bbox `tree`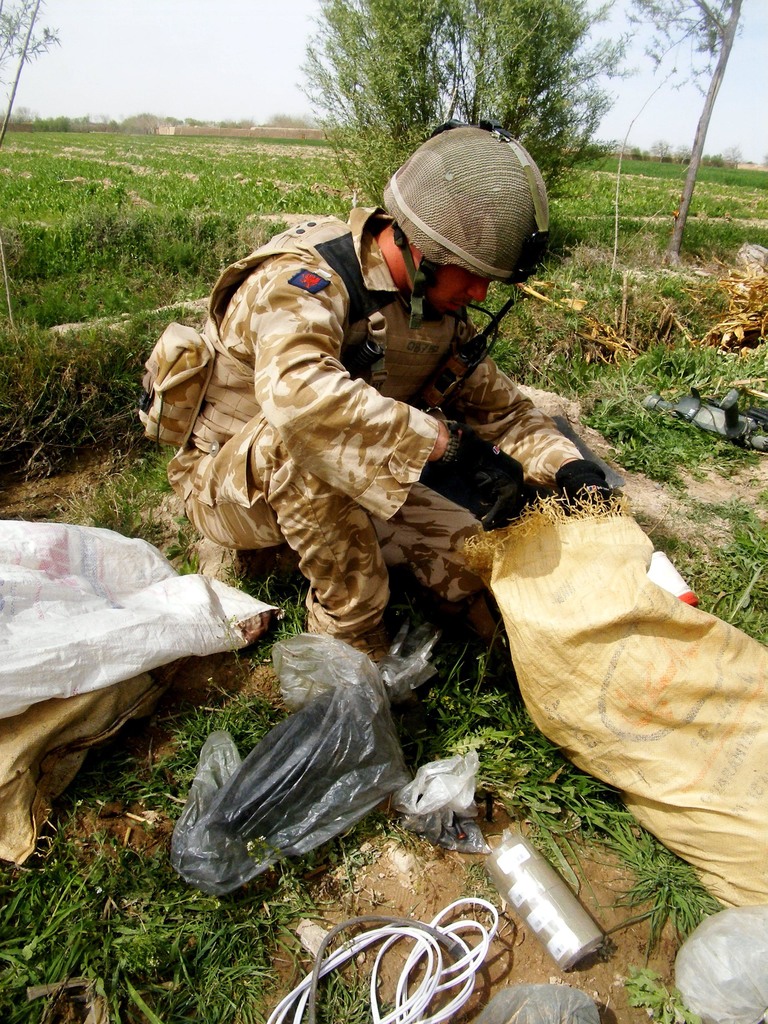
[left=291, top=0, right=492, bottom=226]
